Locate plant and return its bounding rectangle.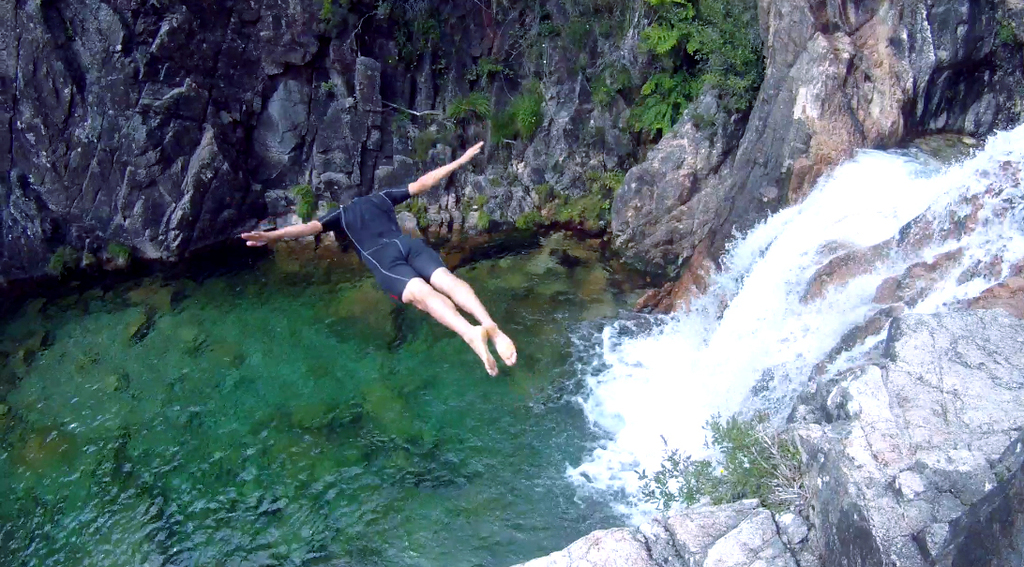
pyautogui.locateOnScreen(635, 410, 822, 509).
